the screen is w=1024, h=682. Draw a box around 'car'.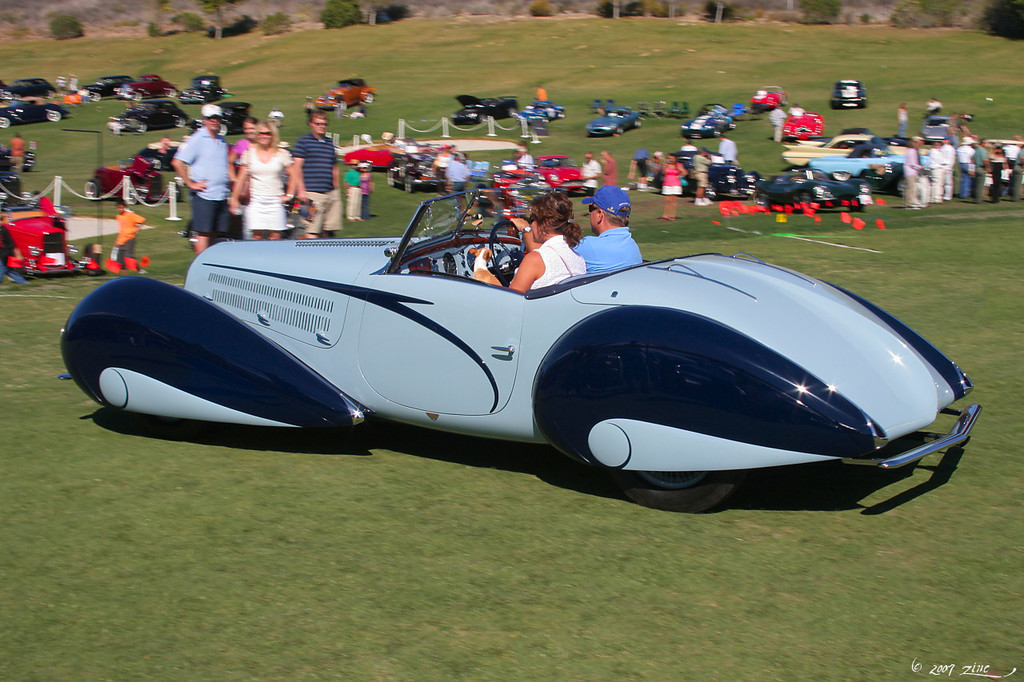
x1=0 y1=98 x2=66 y2=127.
